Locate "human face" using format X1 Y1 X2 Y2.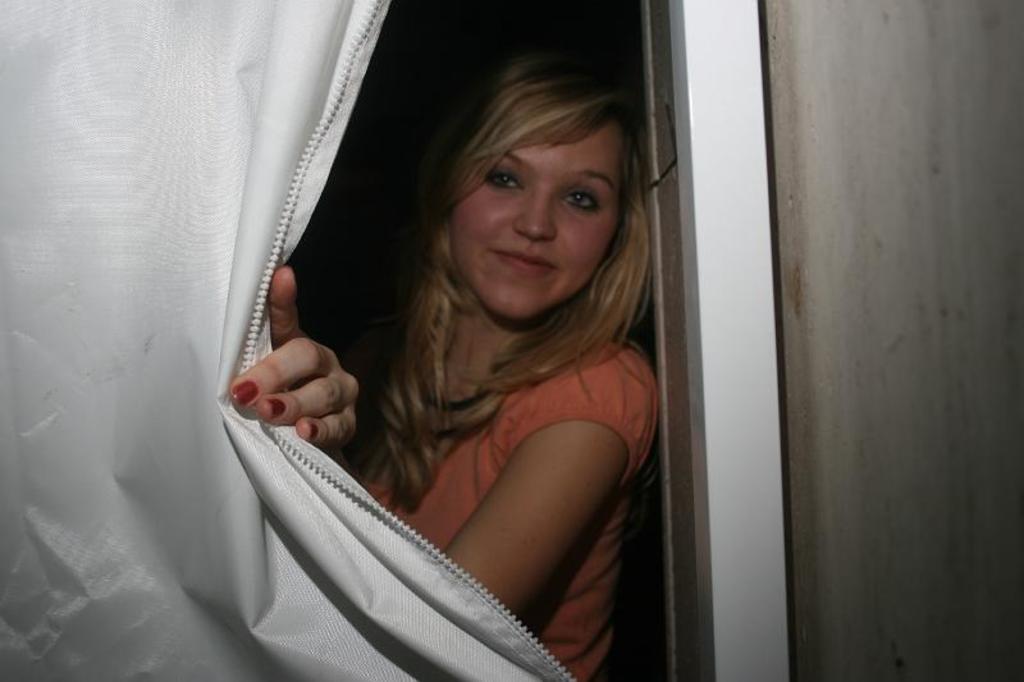
453 129 621 317.
